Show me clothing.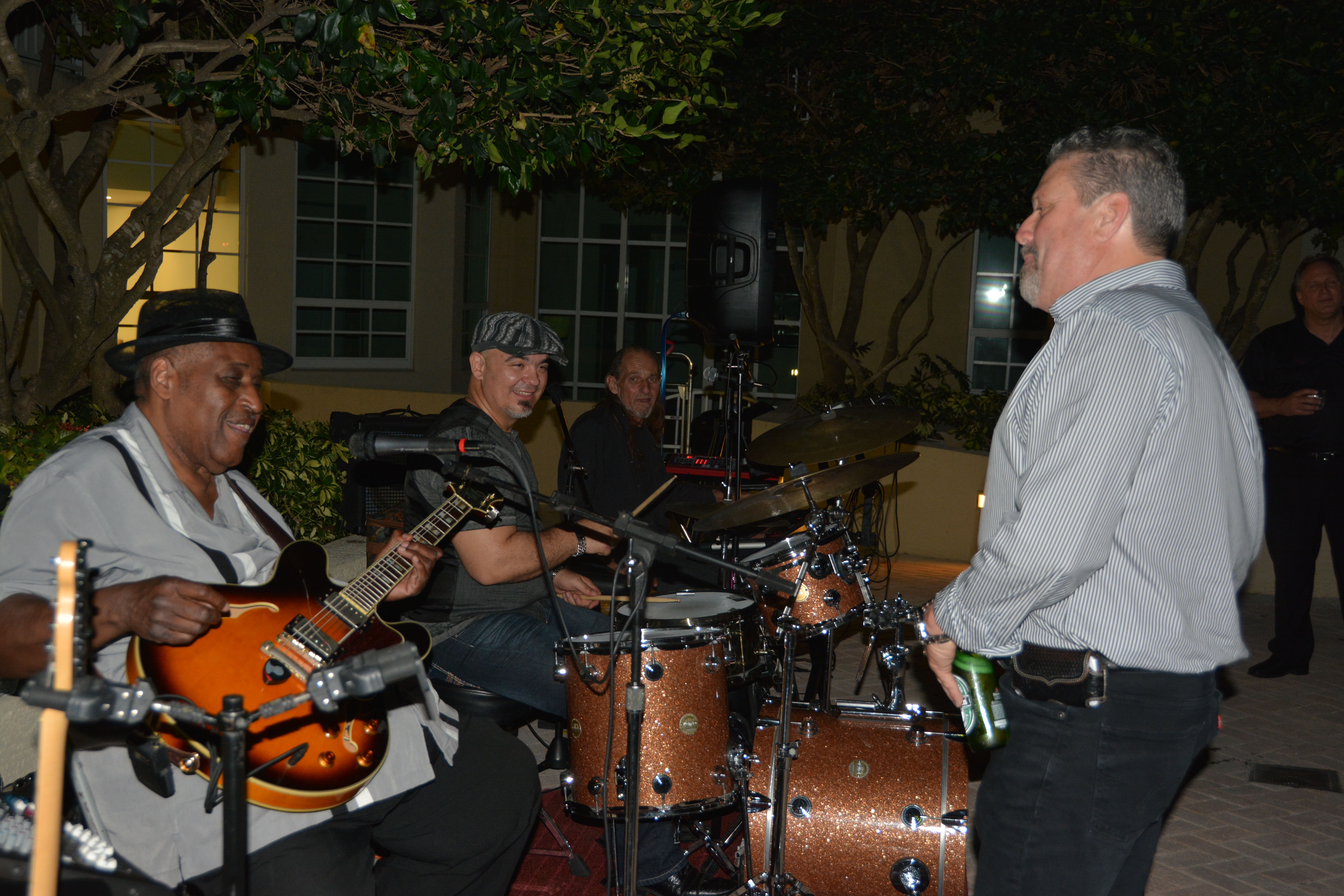
clothing is here: 90, 90, 139, 162.
